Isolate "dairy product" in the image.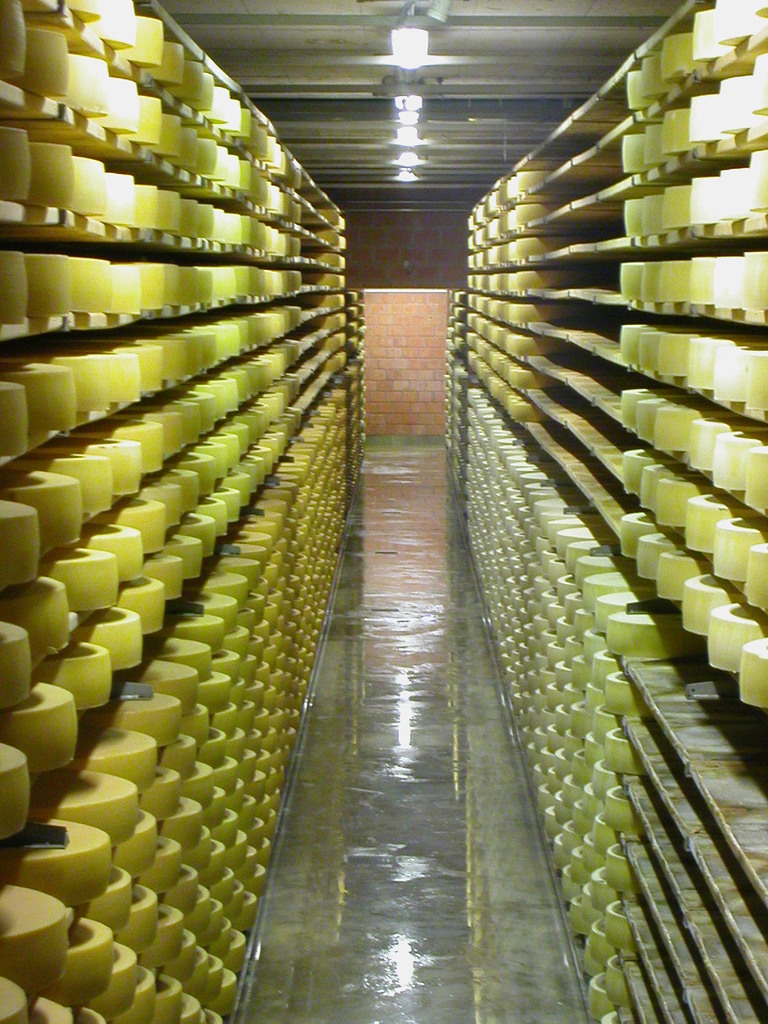
Isolated region: detection(24, 575, 75, 669).
